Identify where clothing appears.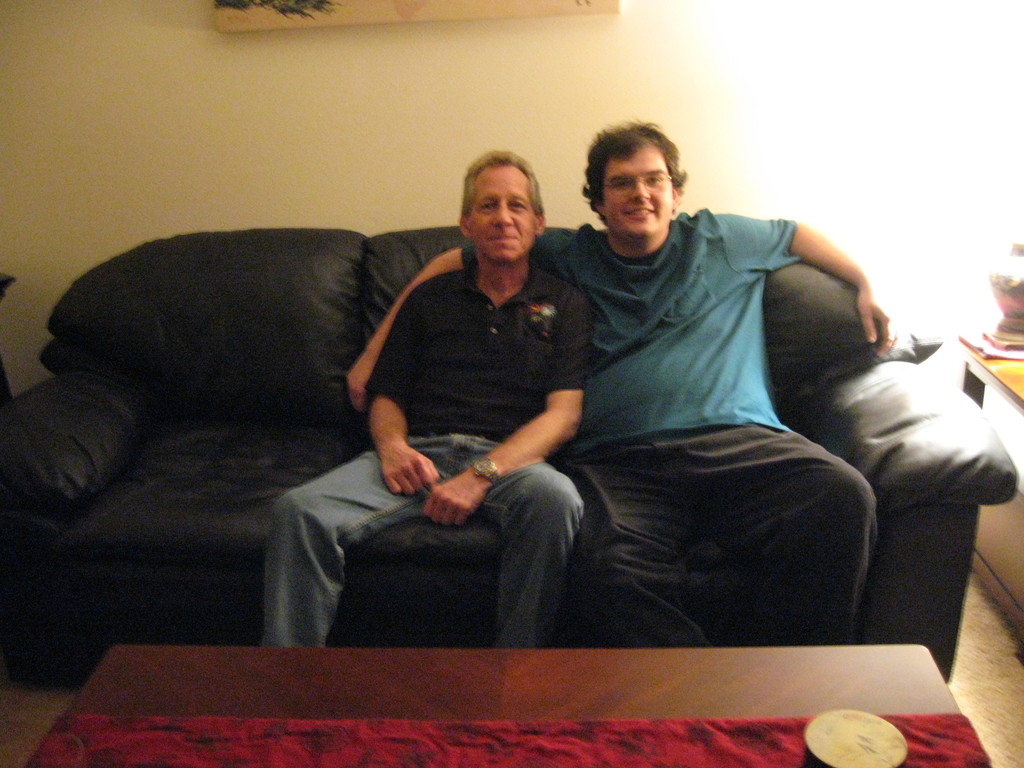
Appears at [x1=458, y1=207, x2=808, y2=646].
